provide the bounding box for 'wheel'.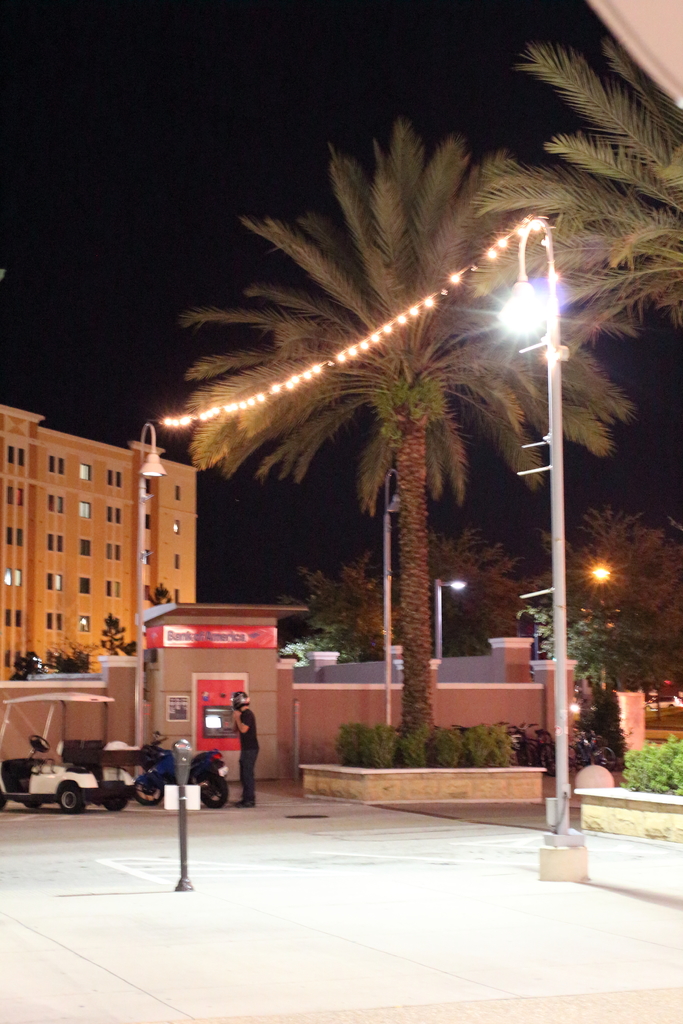
box(183, 768, 232, 812).
